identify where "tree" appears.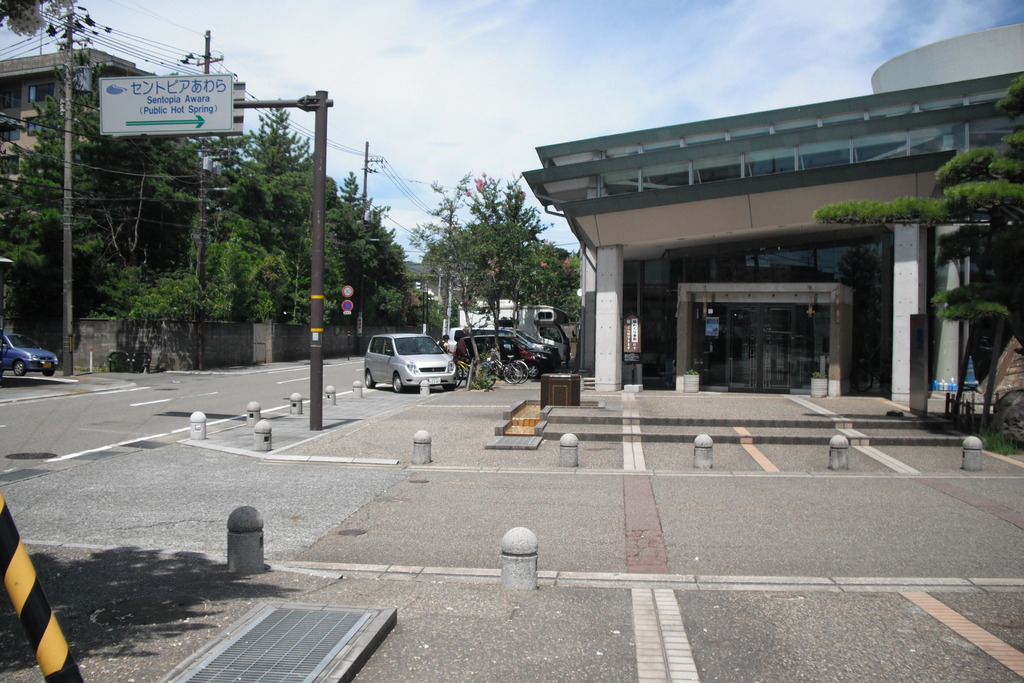
Appears at box(94, 215, 292, 320).
